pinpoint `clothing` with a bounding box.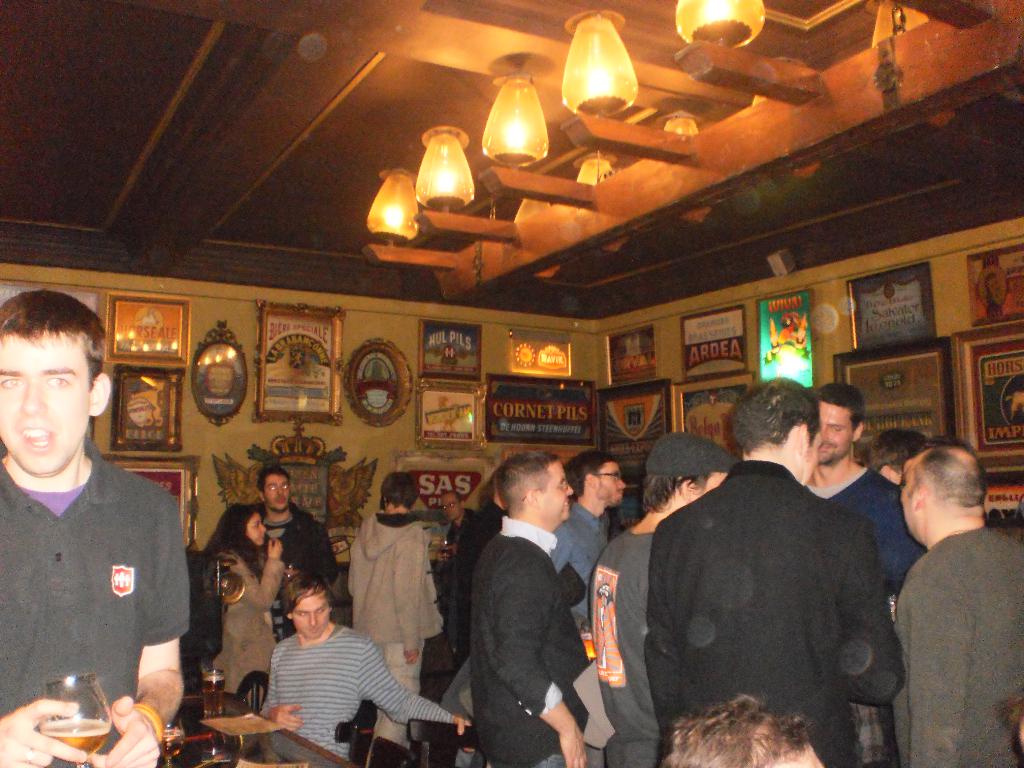
x1=806 y1=465 x2=915 y2=767.
